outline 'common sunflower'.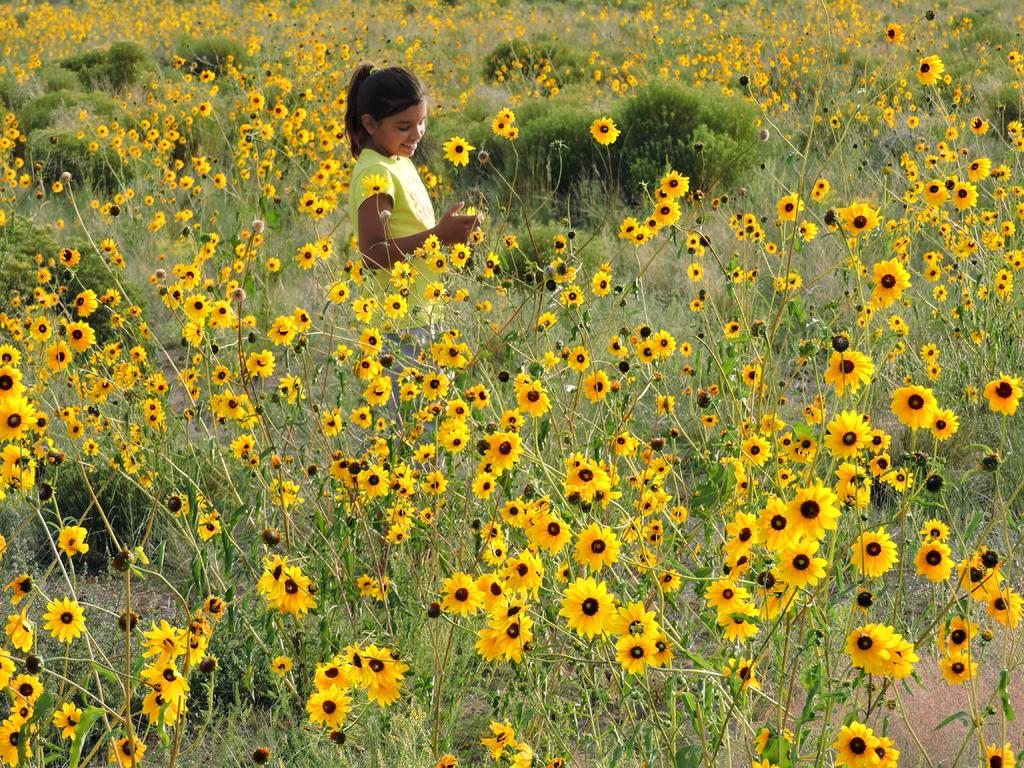
Outline: l=836, t=355, r=870, b=384.
